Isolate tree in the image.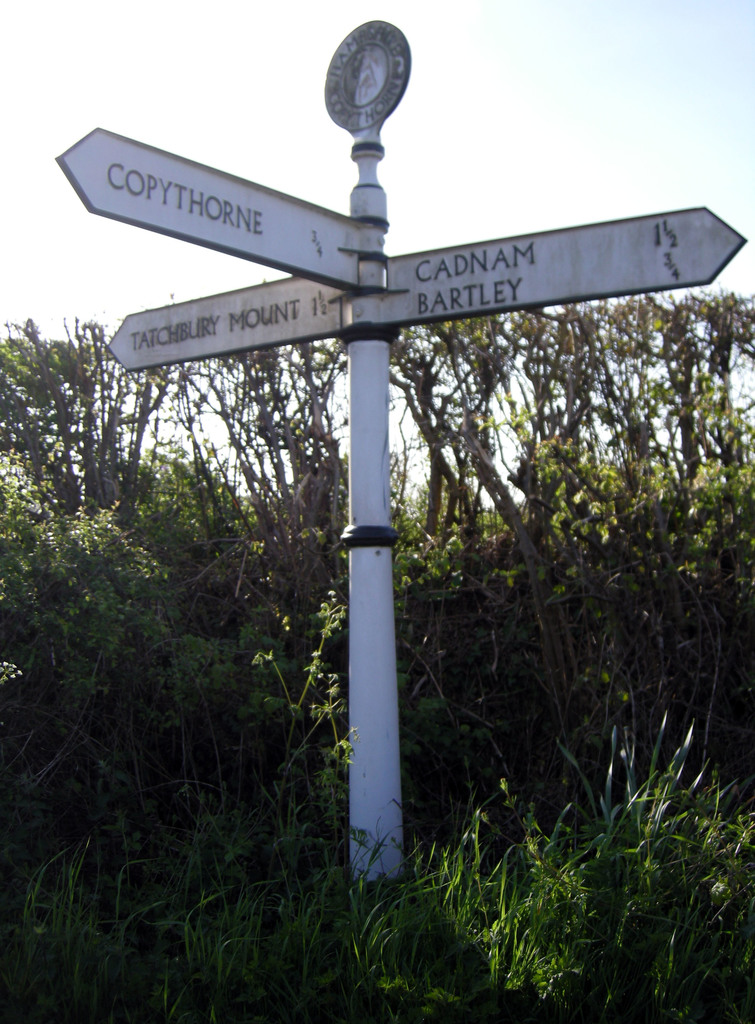
Isolated region: pyautogui.locateOnScreen(0, 316, 754, 1023).
